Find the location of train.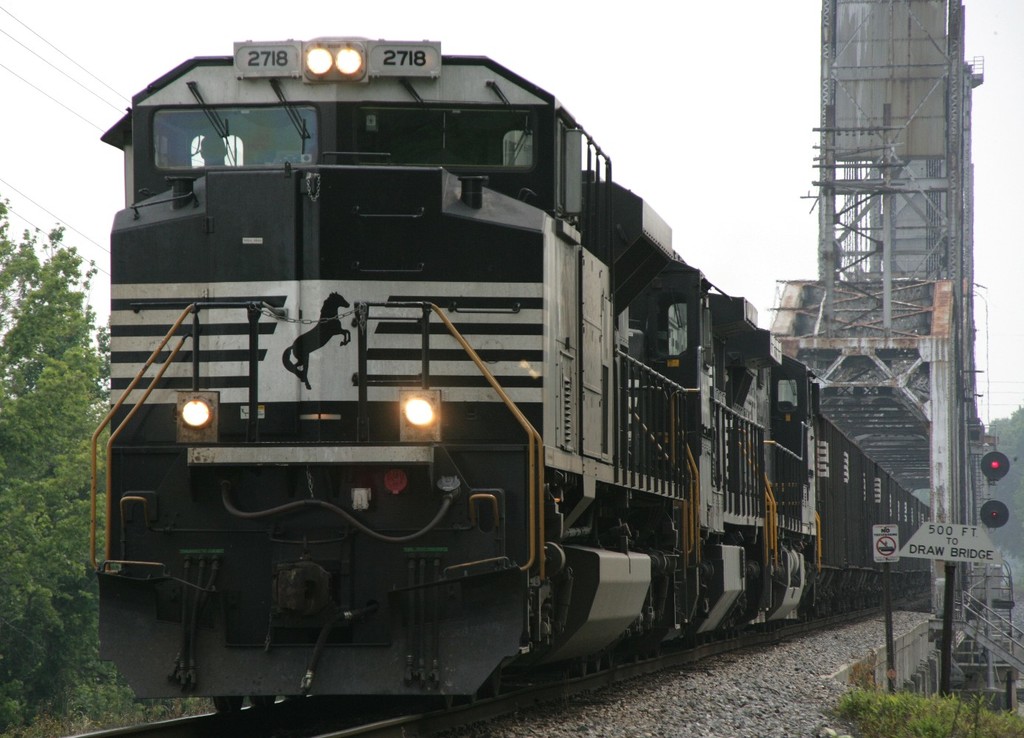
Location: <region>83, 39, 932, 699</region>.
